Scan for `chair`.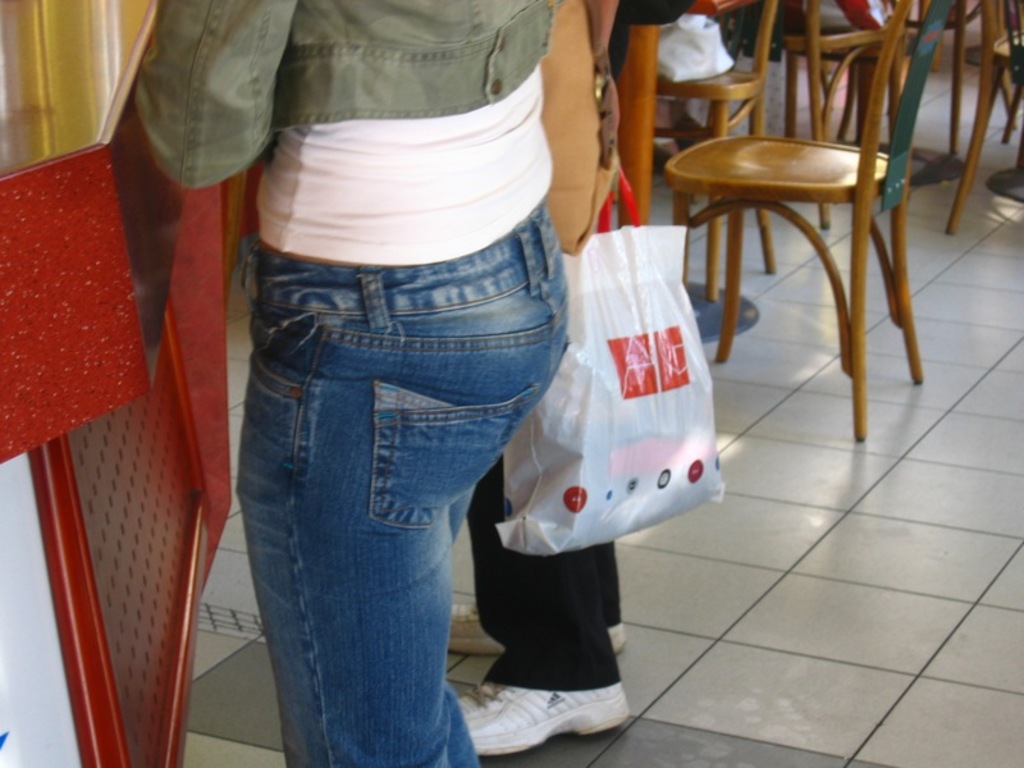
Scan result: box(773, 0, 904, 228).
